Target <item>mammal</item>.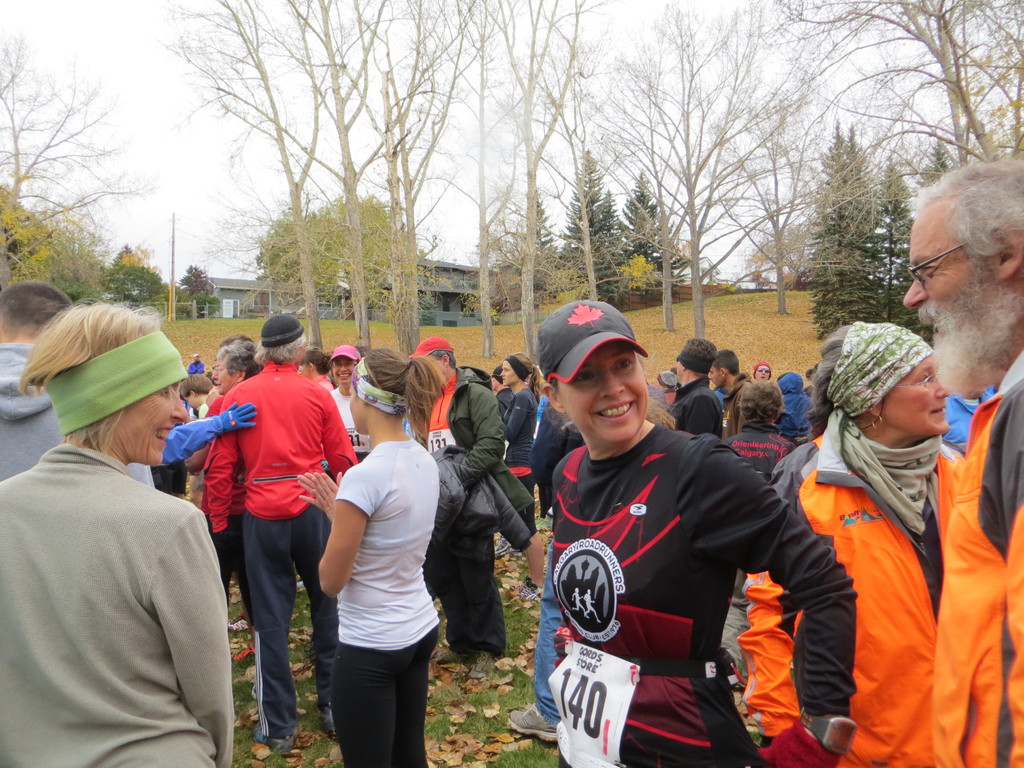
Target region: x1=719 y1=372 x2=794 y2=690.
